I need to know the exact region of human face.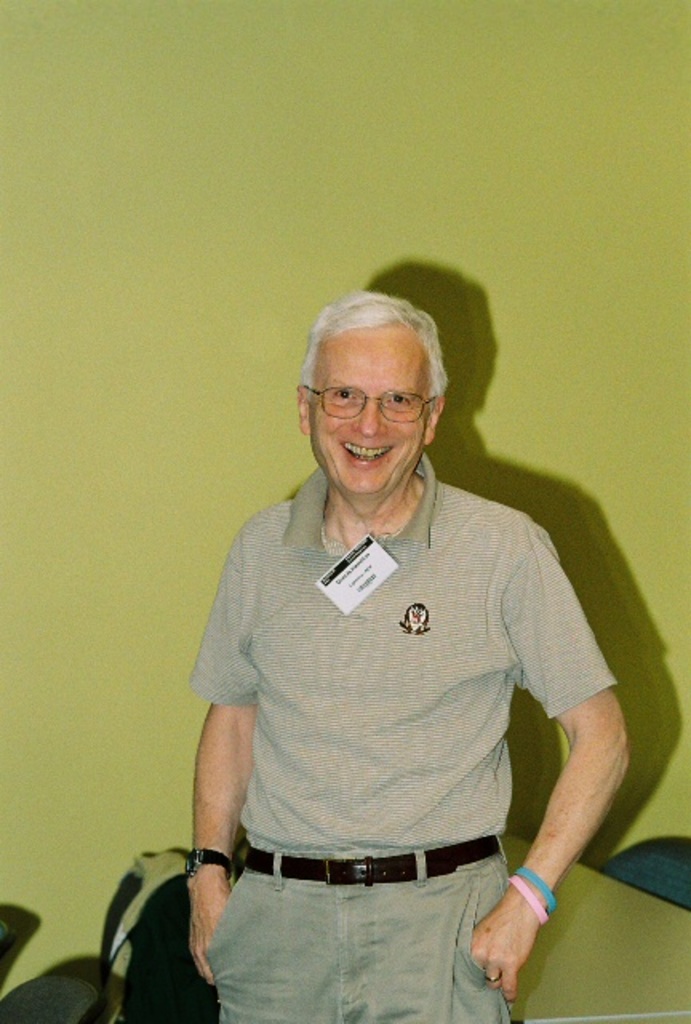
Region: crop(314, 326, 427, 502).
